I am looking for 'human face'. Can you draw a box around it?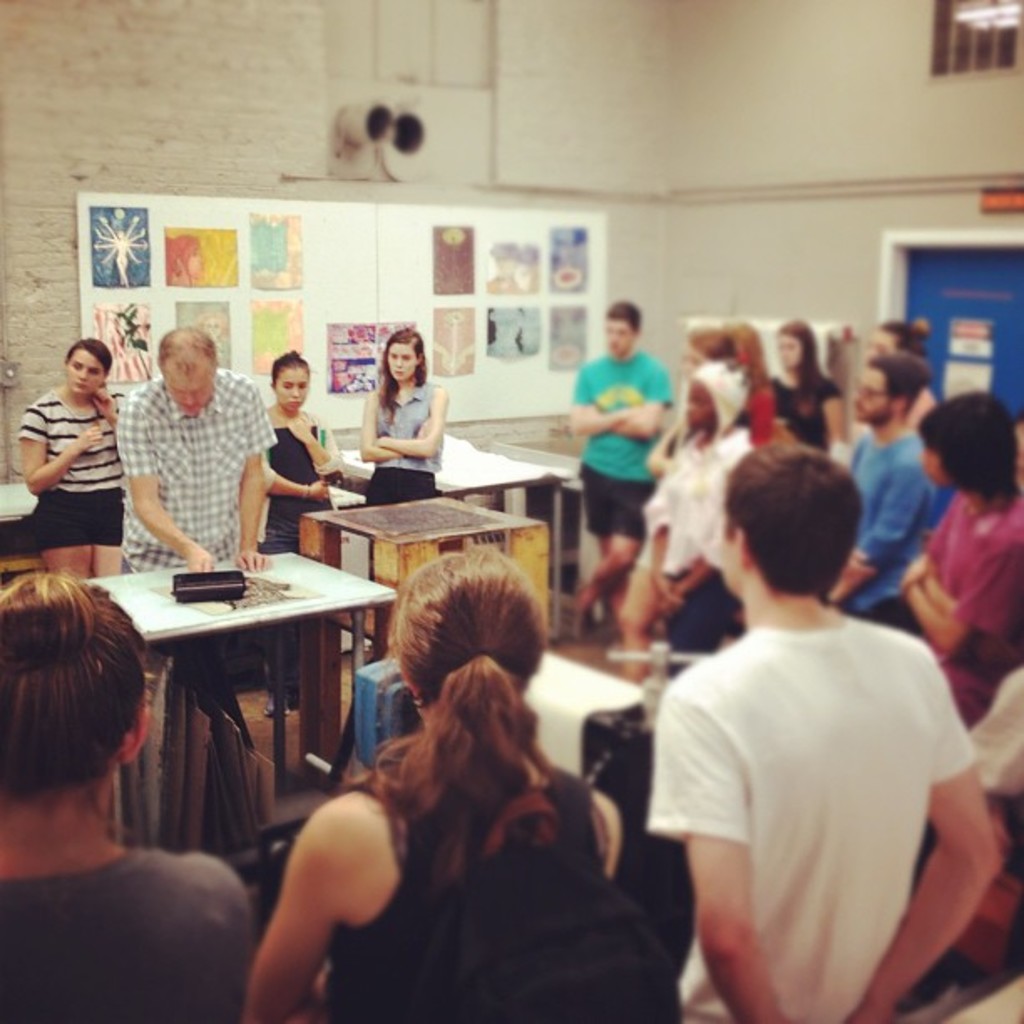
Sure, the bounding box is [x1=686, y1=380, x2=713, y2=438].
